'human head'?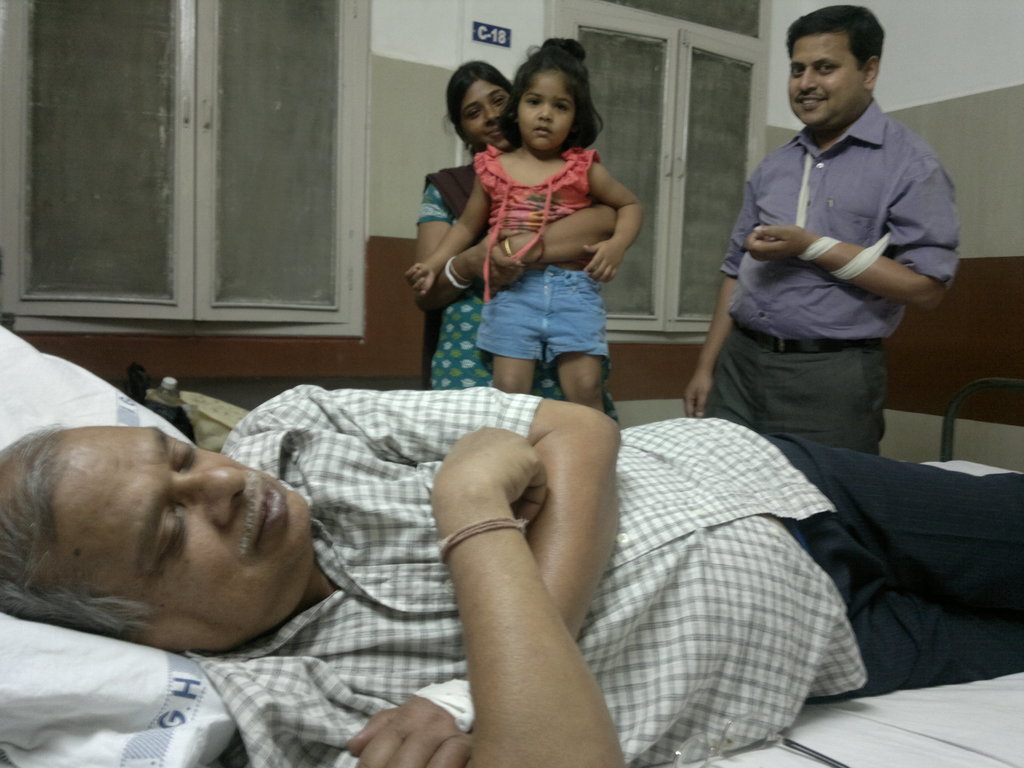
Rect(445, 57, 516, 149)
